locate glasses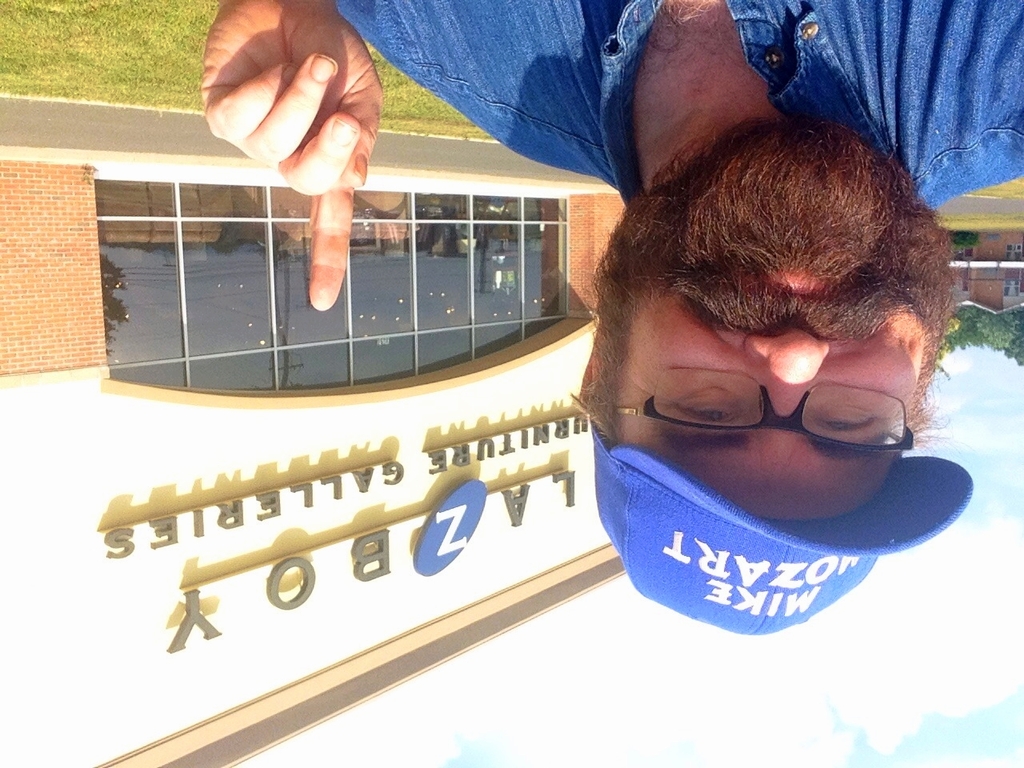
<box>602,352,947,448</box>
